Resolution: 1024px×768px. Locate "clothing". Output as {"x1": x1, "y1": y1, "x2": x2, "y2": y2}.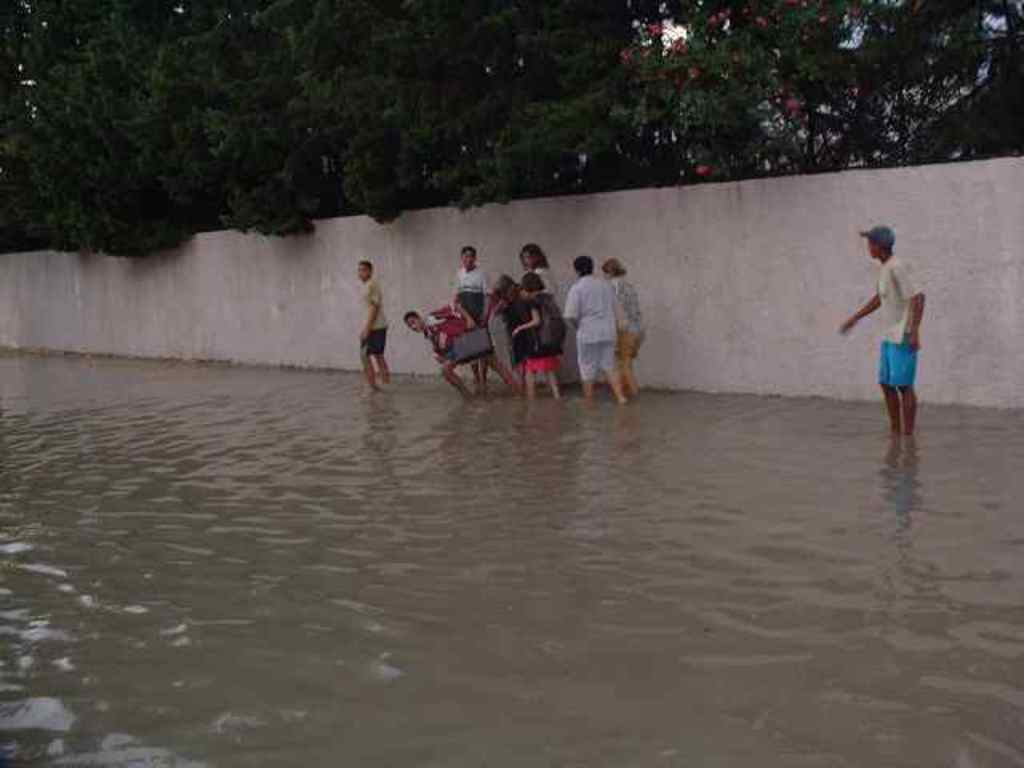
{"x1": 525, "y1": 286, "x2": 565, "y2": 370}.
